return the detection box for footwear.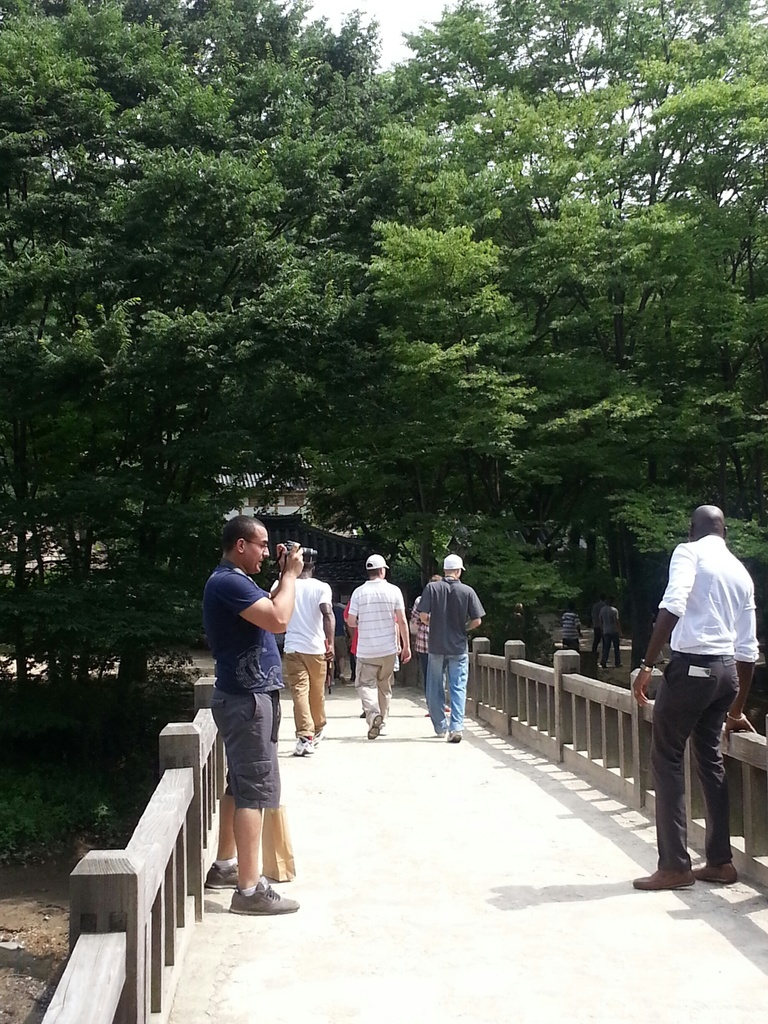
x1=314 y1=730 x2=322 y2=749.
